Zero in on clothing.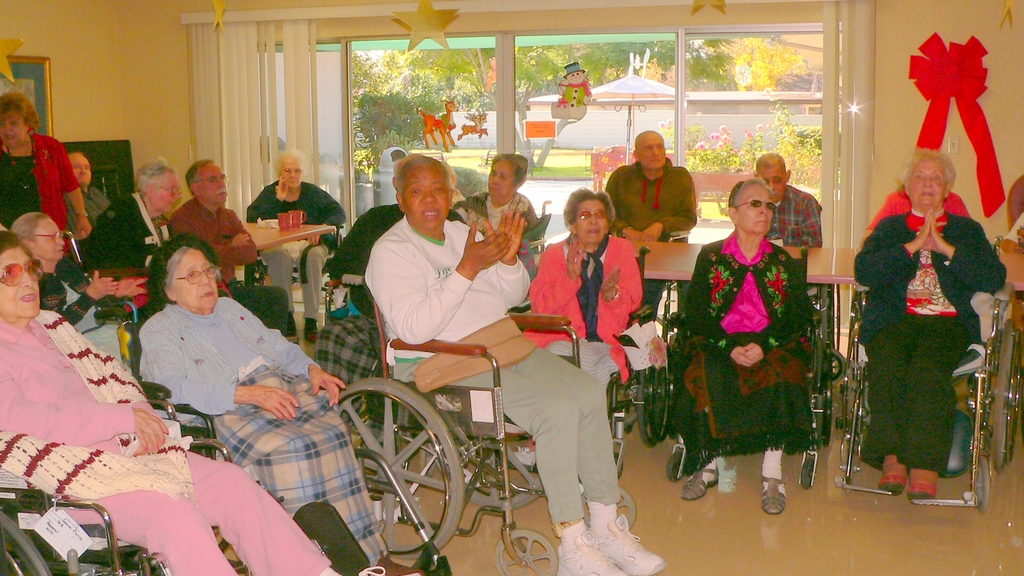
Zeroed in: 36,262,122,365.
